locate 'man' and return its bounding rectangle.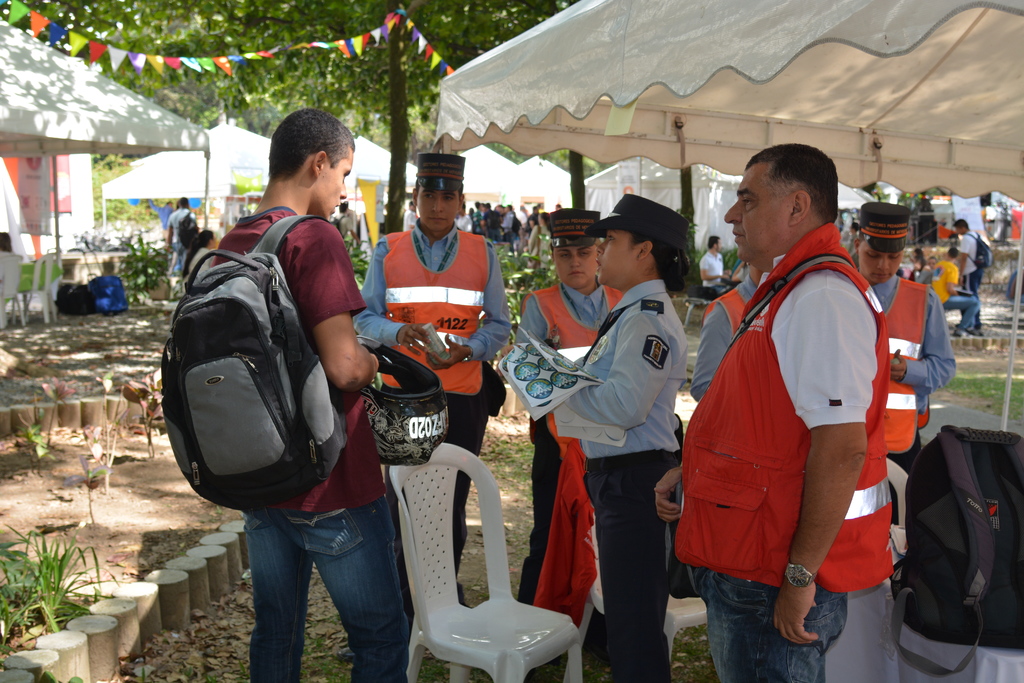
{"left": 210, "top": 105, "right": 409, "bottom": 682}.
